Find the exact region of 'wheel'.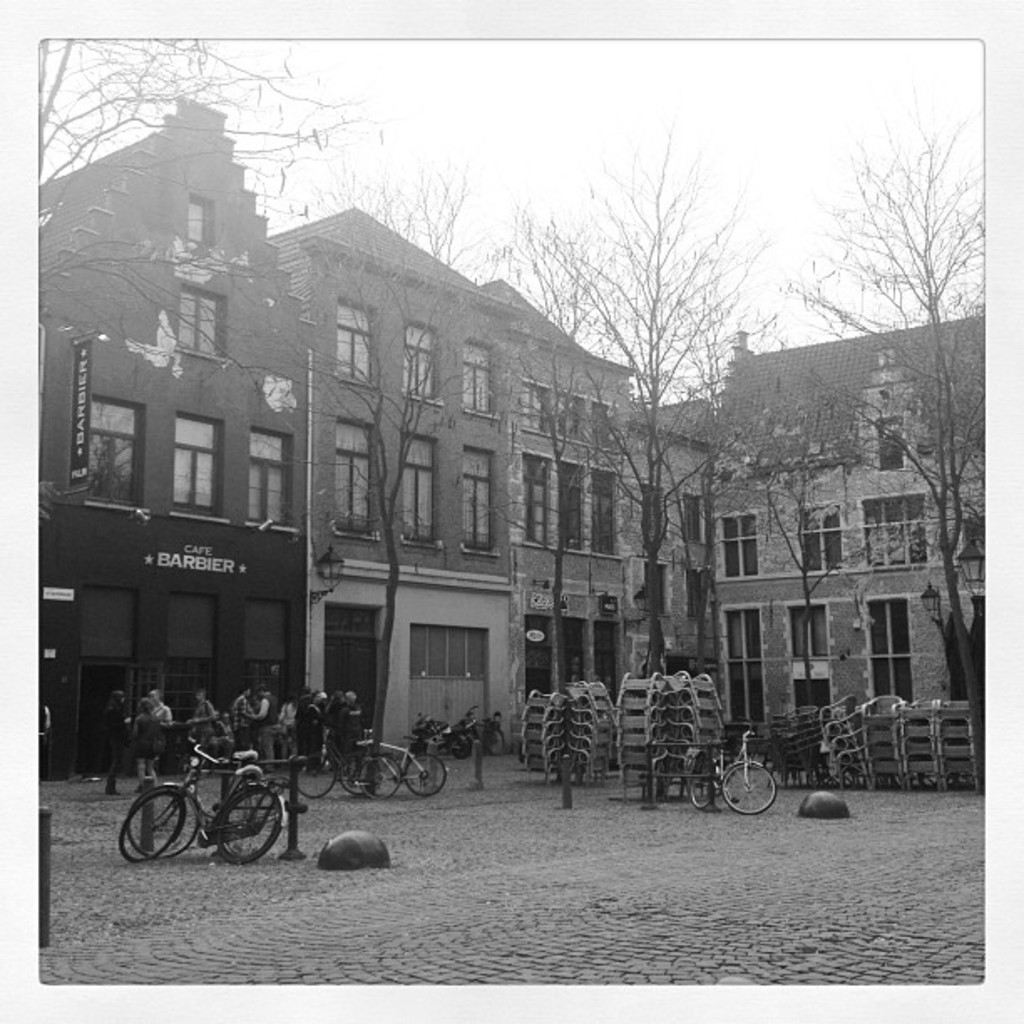
Exact region: {"x1": 129, "y1": 786, "x2": 202, "y2": 850}.
